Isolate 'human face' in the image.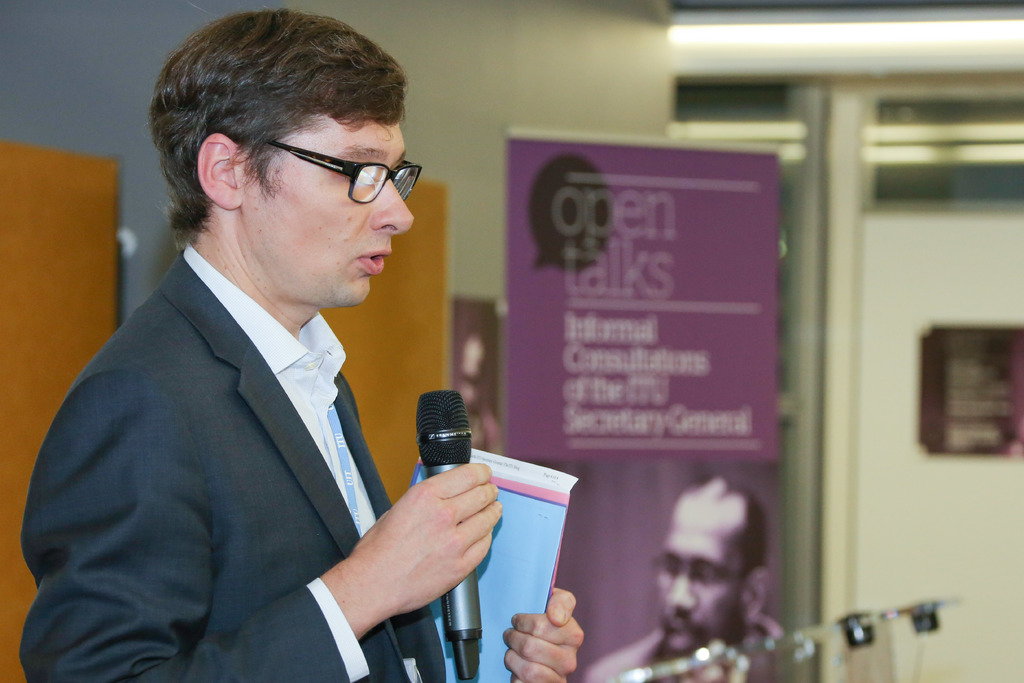
Isolated region: 235:106:409:309.
